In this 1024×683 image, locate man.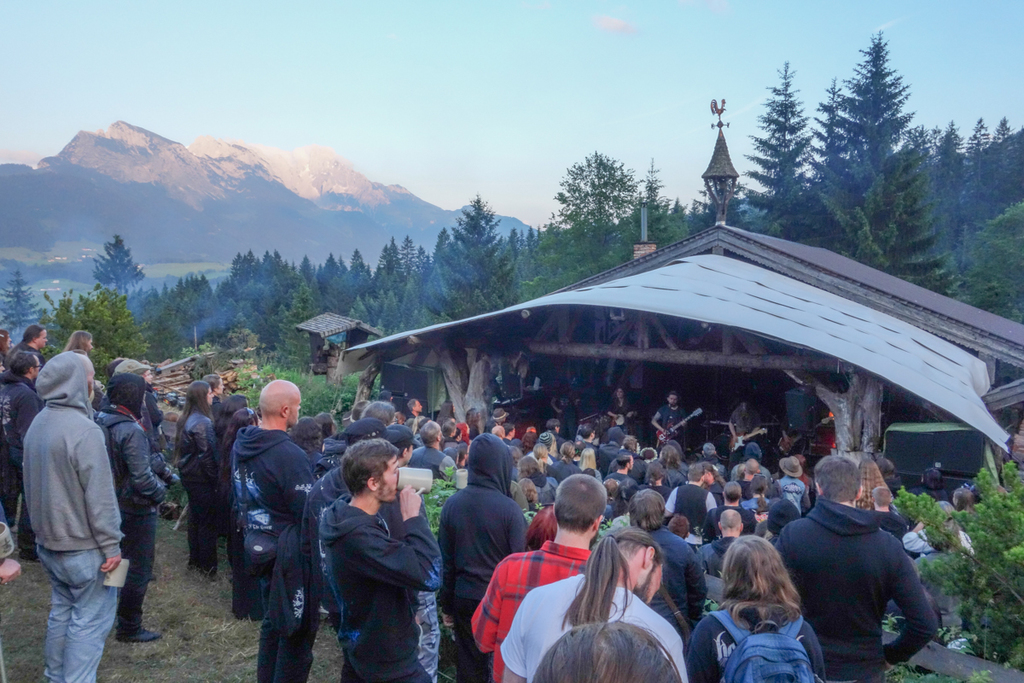
Bounding box: [650, 389, 688, 453].
